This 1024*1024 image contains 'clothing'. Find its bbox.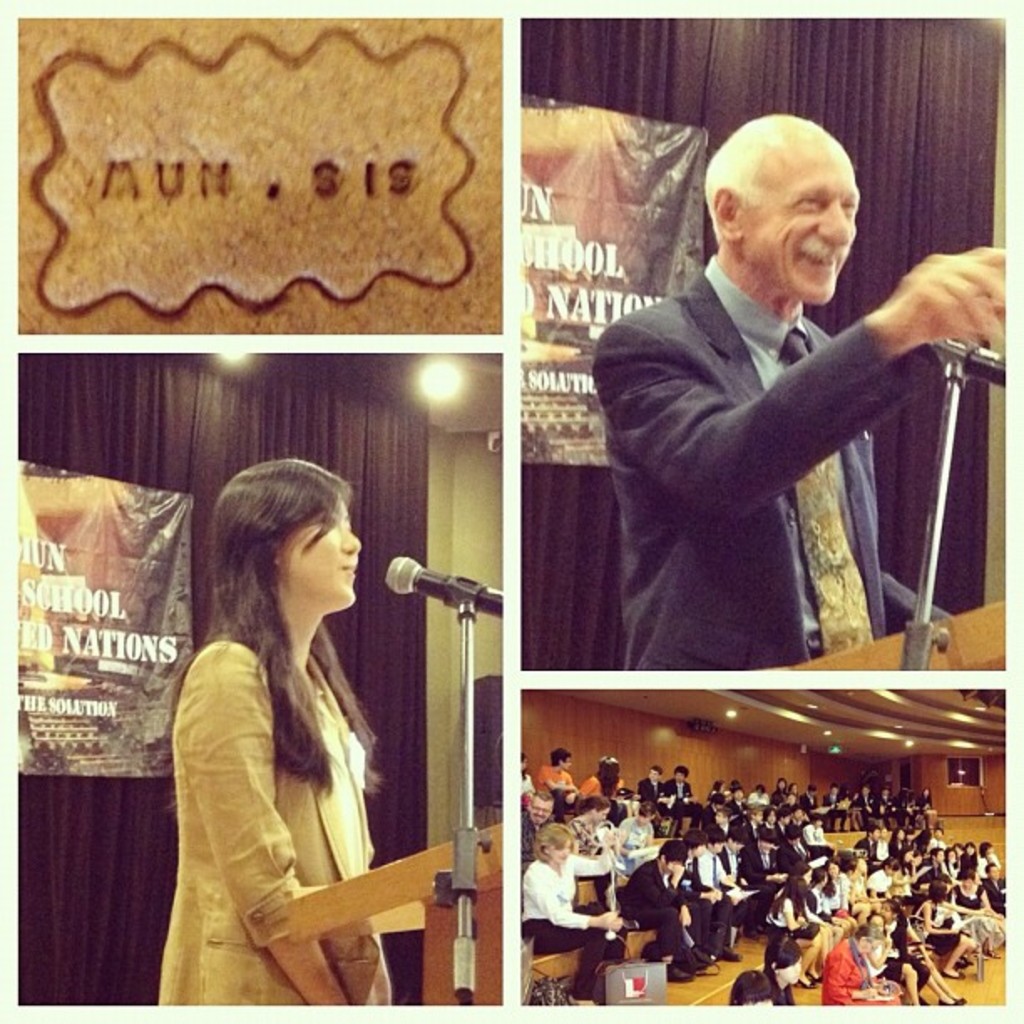
detection(726, 800, 746, 803).
